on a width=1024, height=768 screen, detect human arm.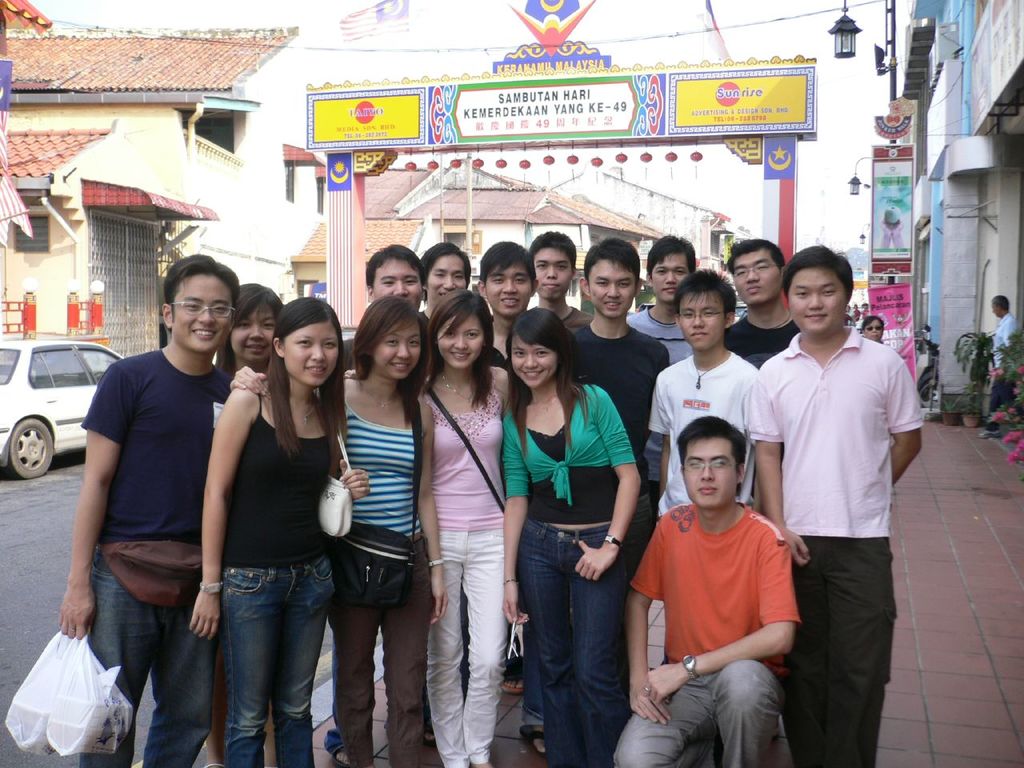
select_region(58, 370, 128, 638).
